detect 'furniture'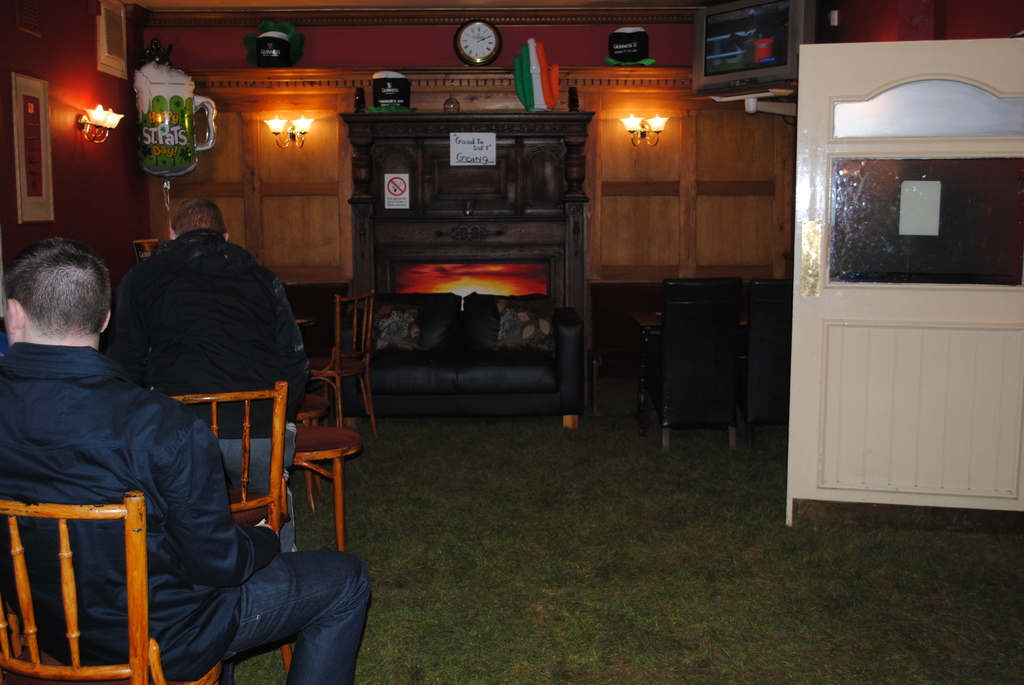
BBox(171, 381, 289, 681)
